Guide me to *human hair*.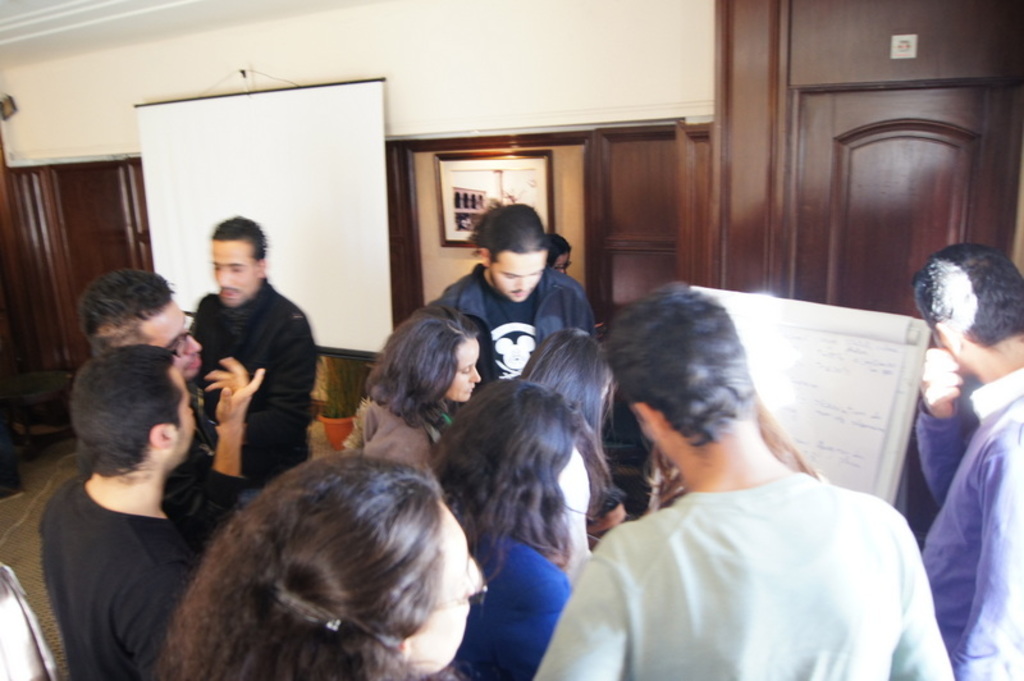
Guidance: box(209, 215, 271, 261).
